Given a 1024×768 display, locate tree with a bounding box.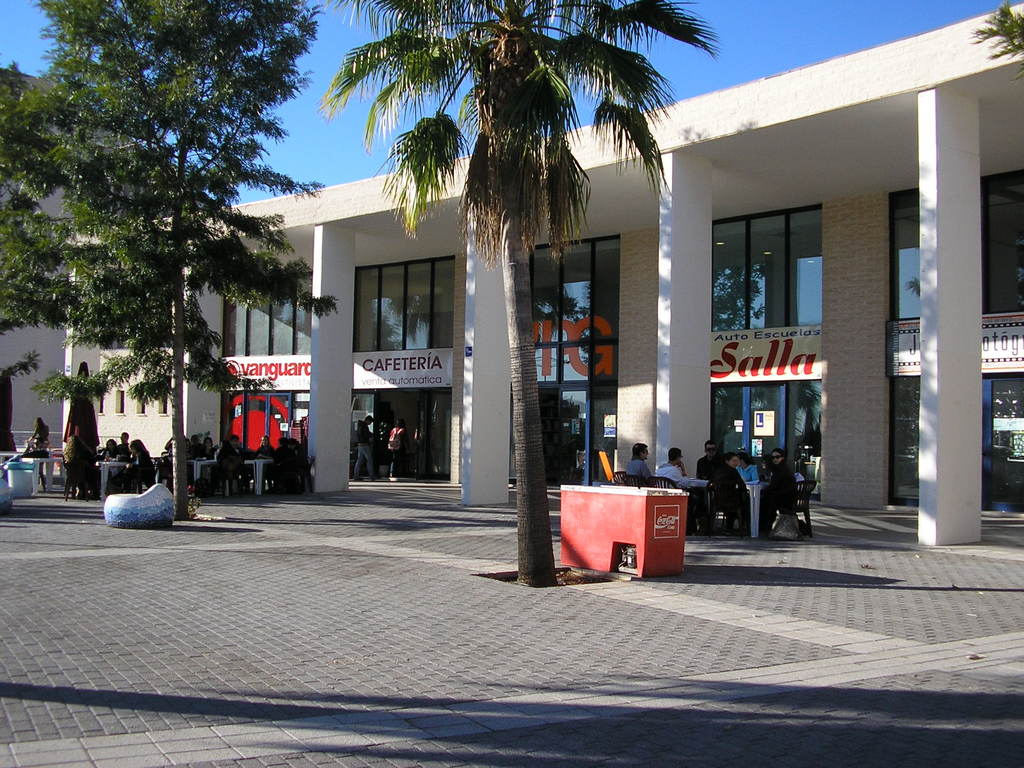
Located: <bbox>321, 0, 718, 579</bbox>.
